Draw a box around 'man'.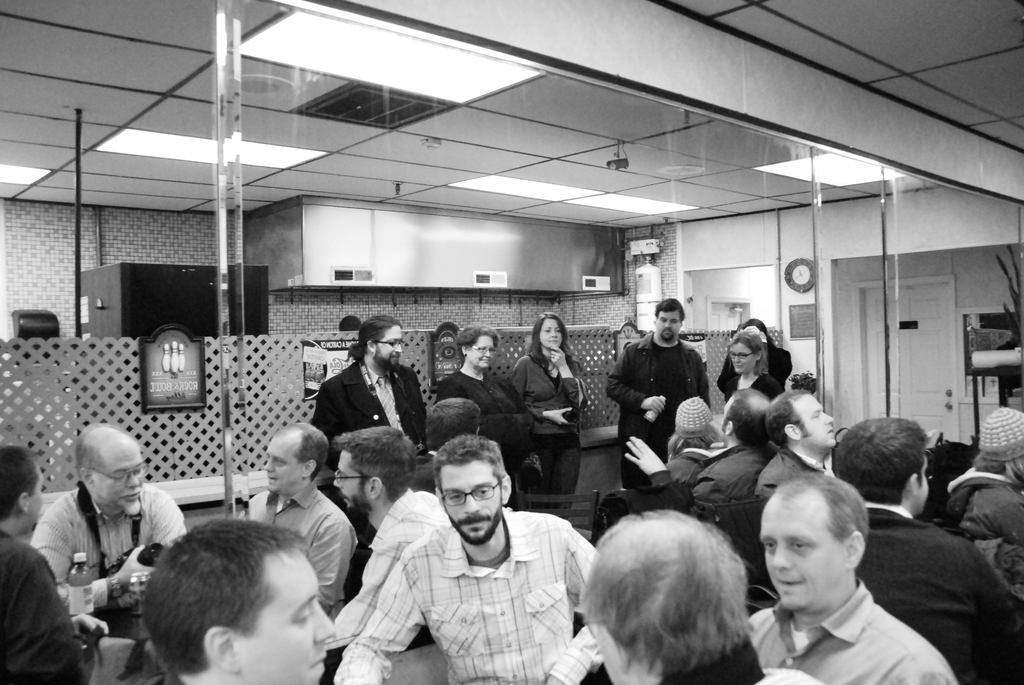
(0, 443, 107, 684).
